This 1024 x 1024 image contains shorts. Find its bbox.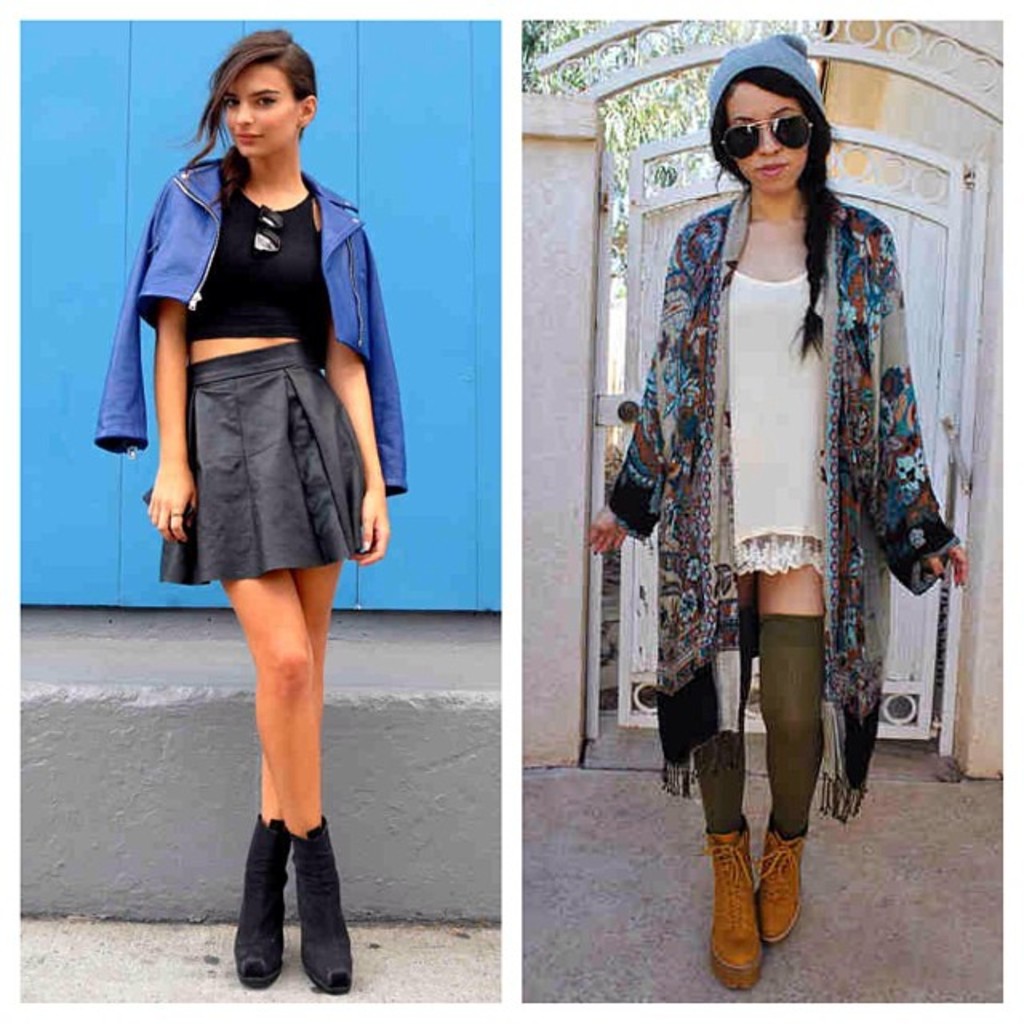
detection(152, 342, 365, 584).
